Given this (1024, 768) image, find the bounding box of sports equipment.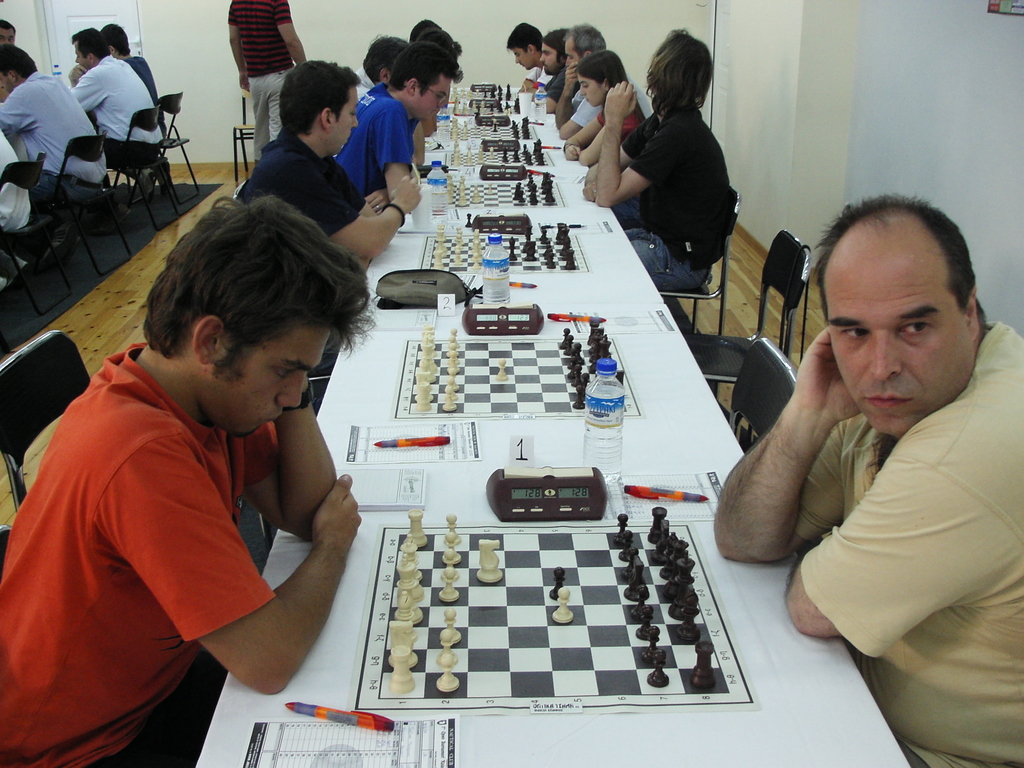
[x1=352, y1=506, x2=761, y2=710].
